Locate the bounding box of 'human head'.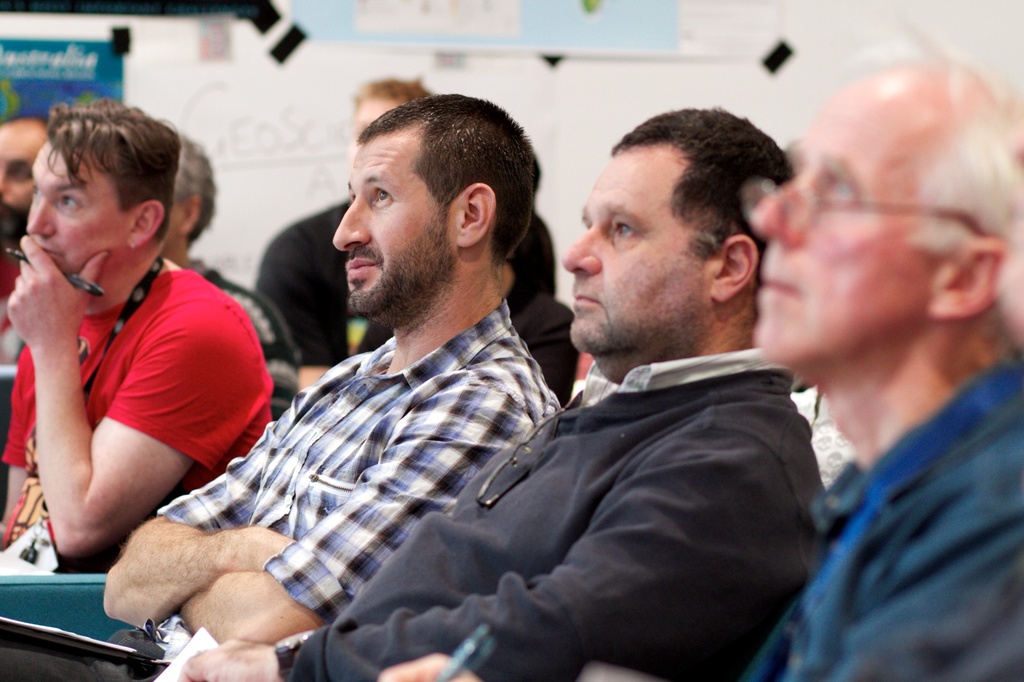
Bounding box: region(776, 44, 1007, 416).
